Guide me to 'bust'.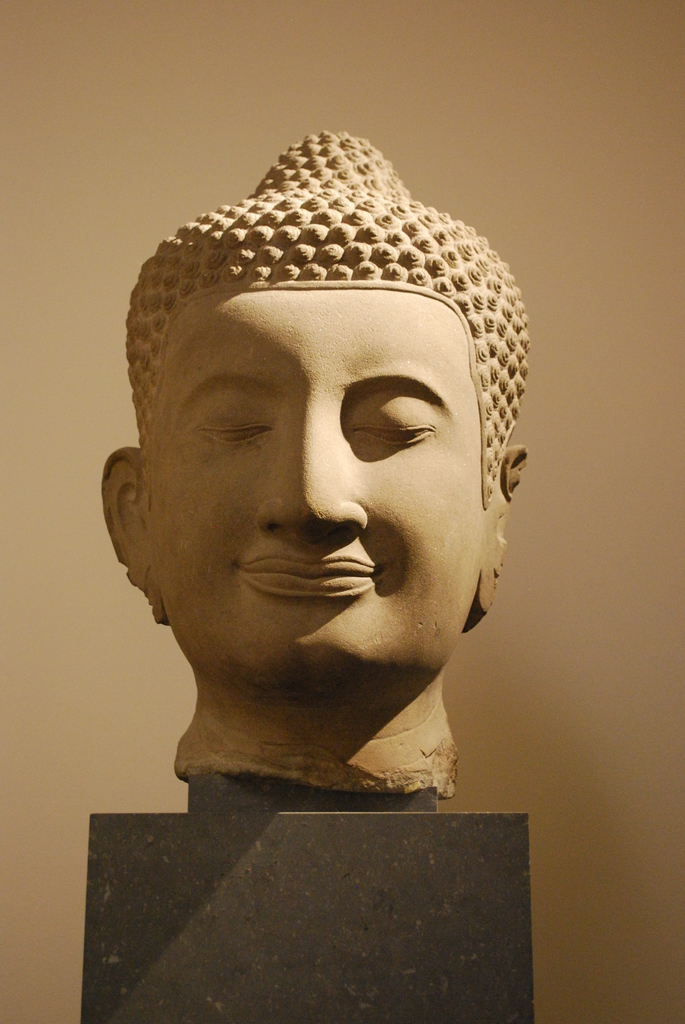
Guidance: x1=98 y1=127 x2=531 y2=806.
